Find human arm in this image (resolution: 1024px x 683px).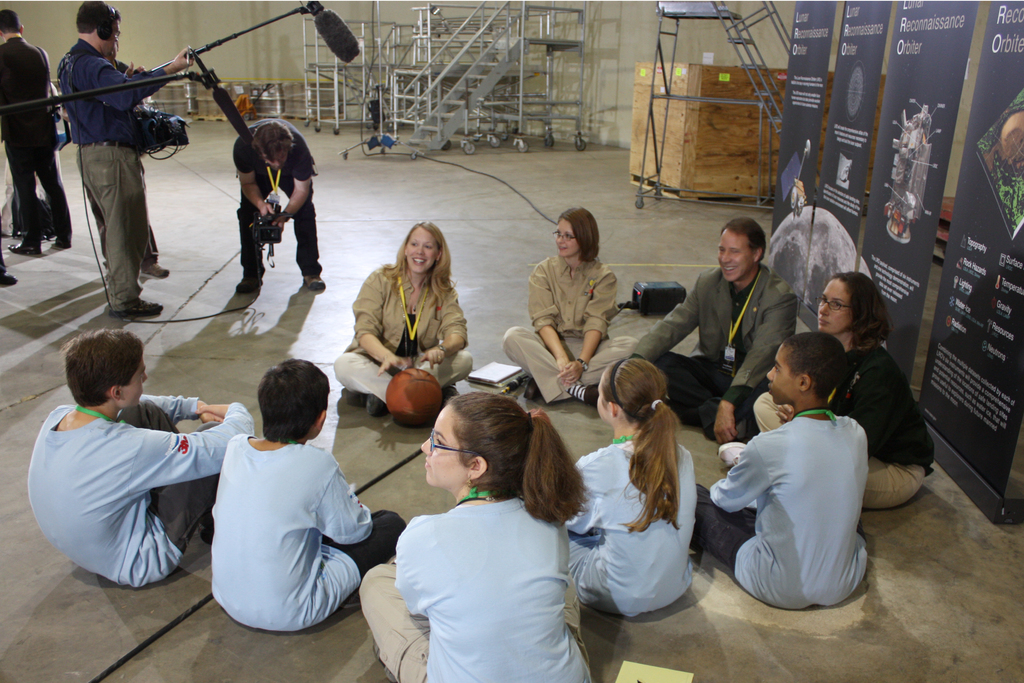
<bbox>232, 147, 273, 217</bbox>.
